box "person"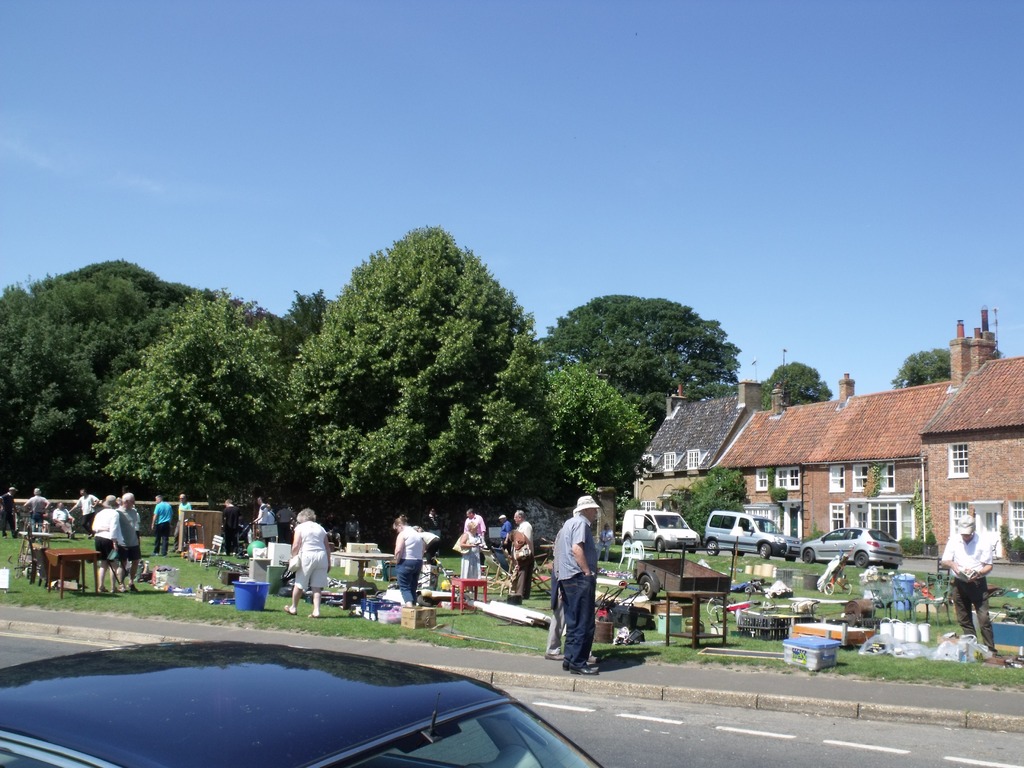
{"x1": 499, "y1": 514, "x2": 512, "y2": 554}
